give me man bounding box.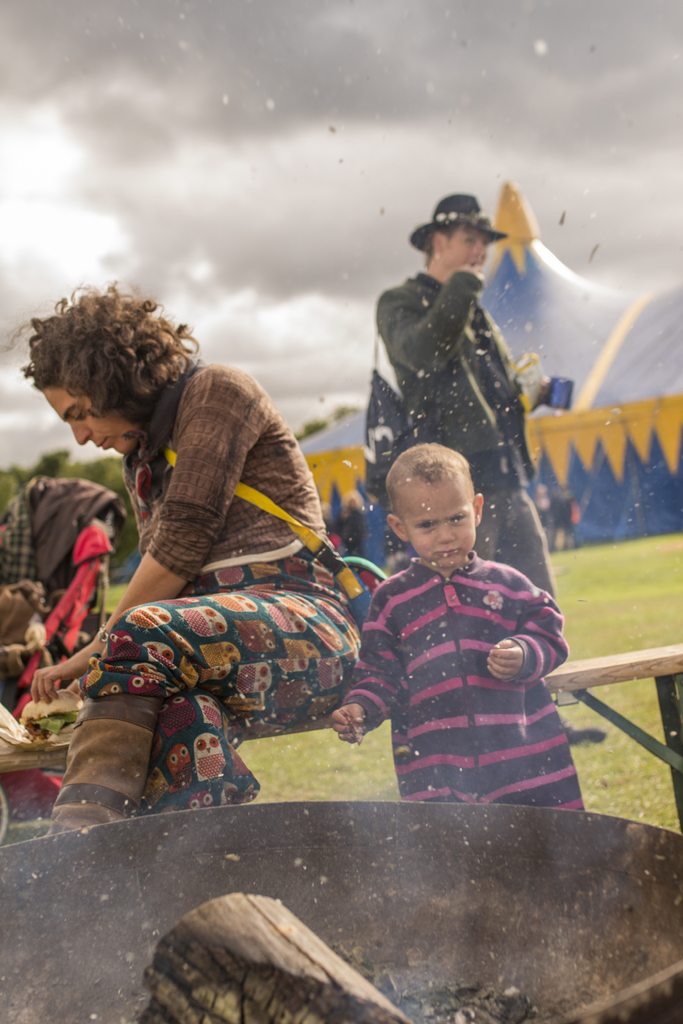
box(358, 217, 543, 556).
